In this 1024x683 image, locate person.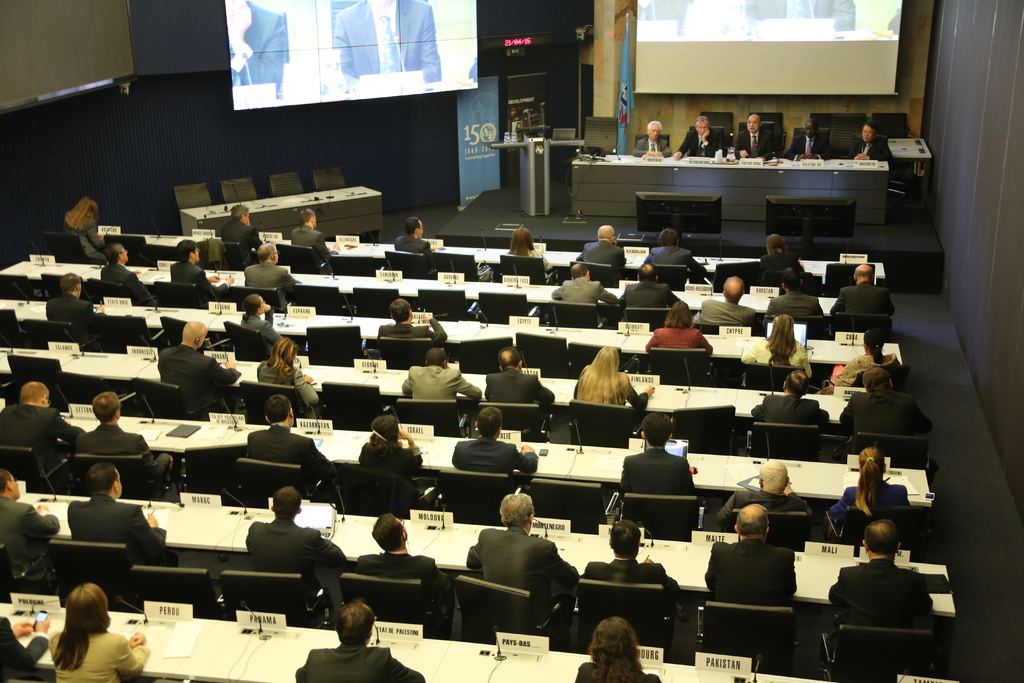
Bounding box: (582, 512, 691, 614).
